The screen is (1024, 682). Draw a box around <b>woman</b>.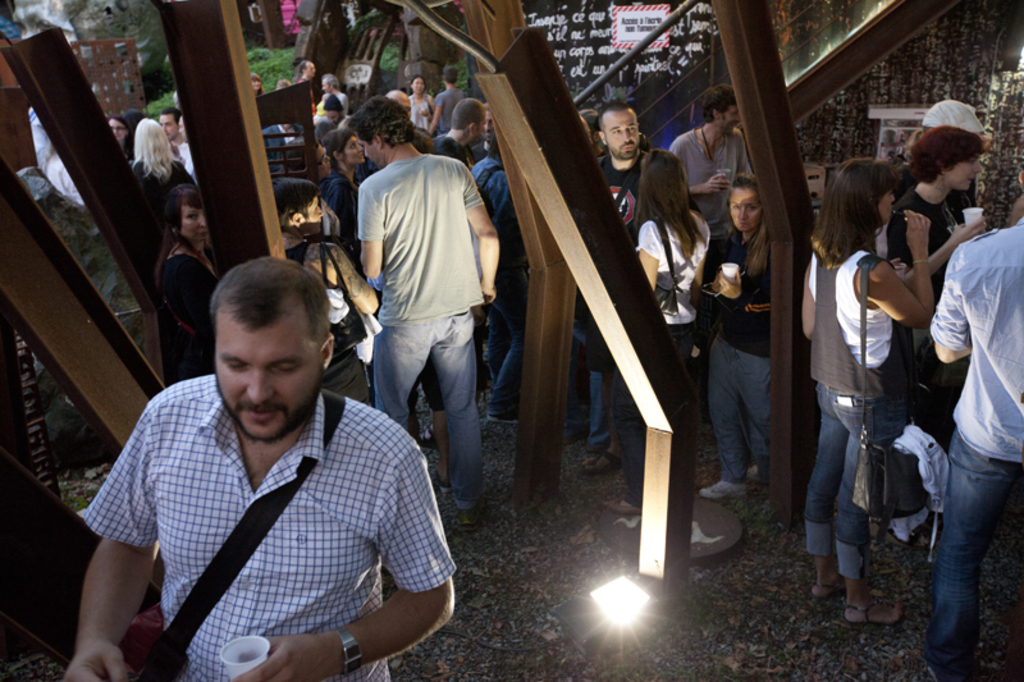
BBox(596, 143, 719, 512).
